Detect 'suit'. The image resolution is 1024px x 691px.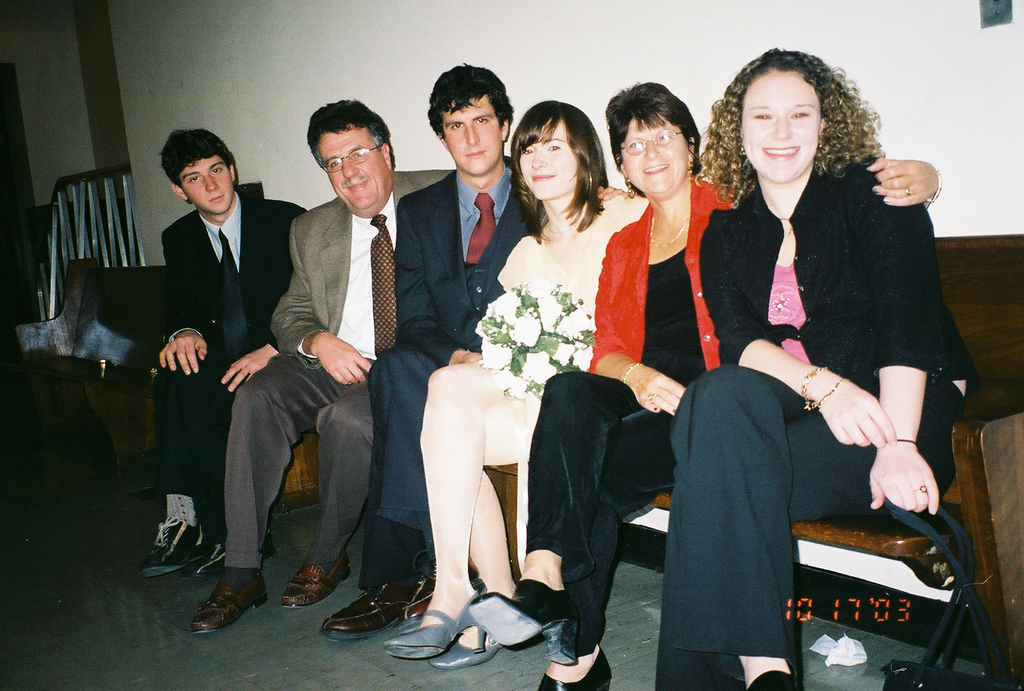
bbox(220, 169, 456, 566).
